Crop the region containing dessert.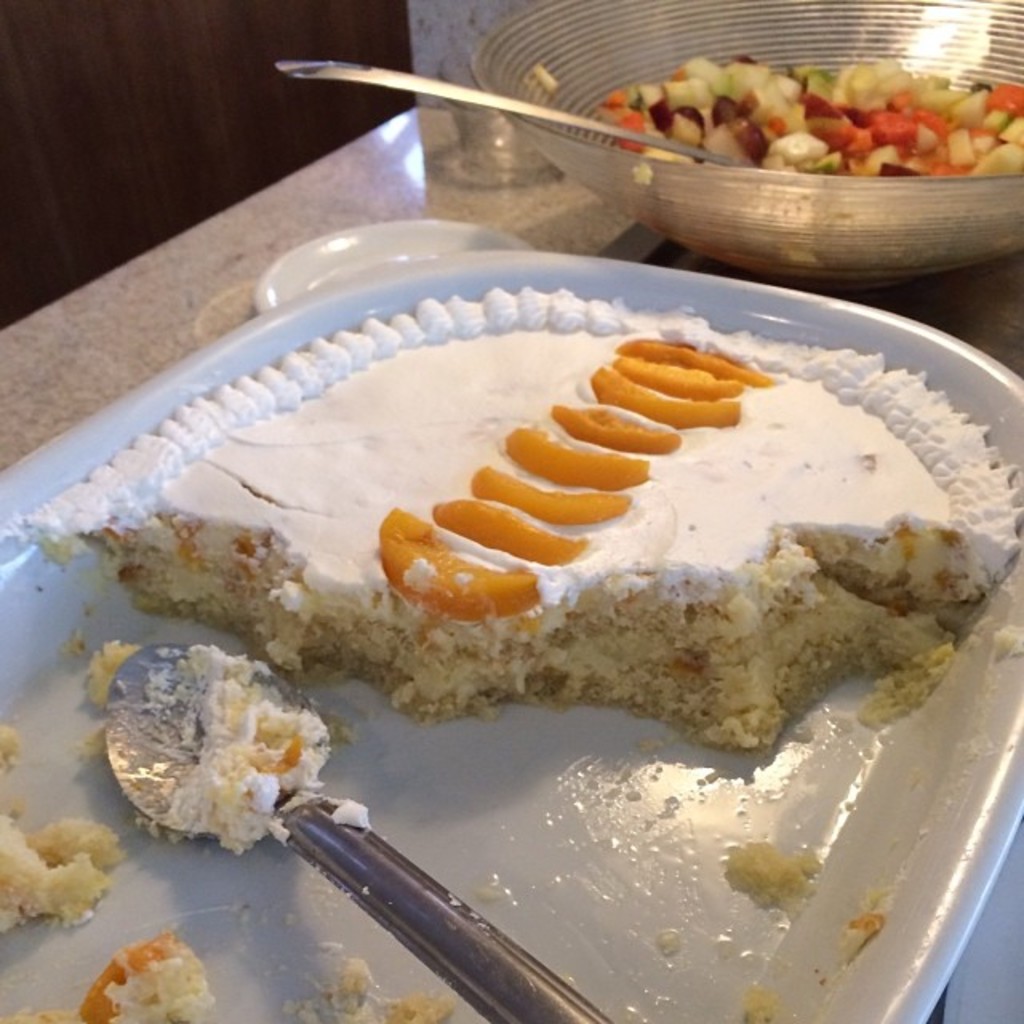
Crop region: select_region(90, 293, 992, 794).
